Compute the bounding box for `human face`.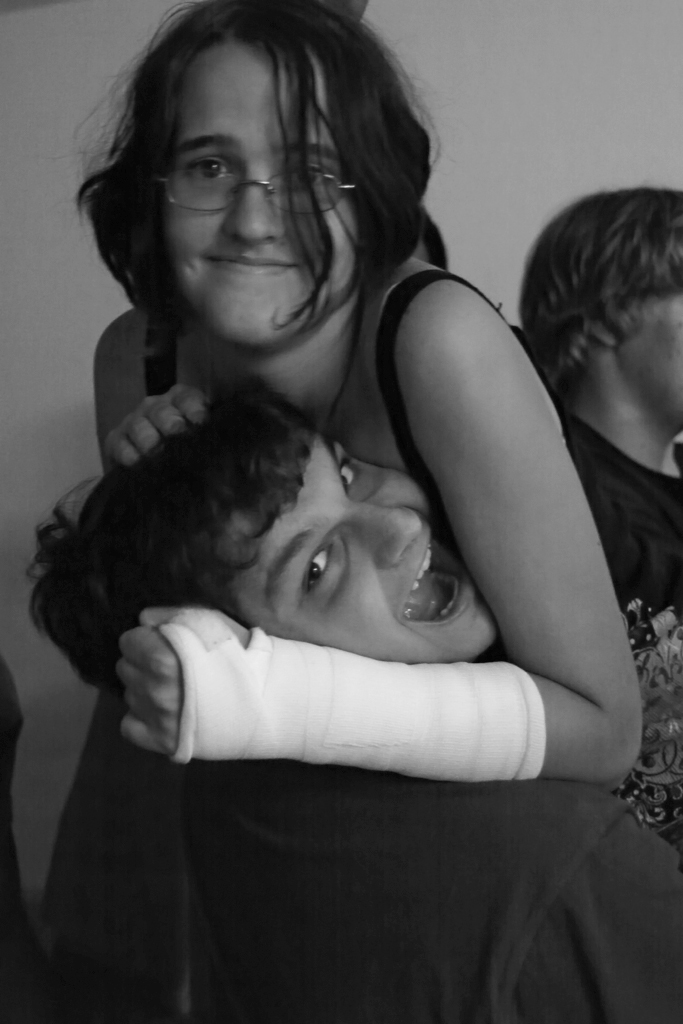
rect(627, 289, 682, 423).
